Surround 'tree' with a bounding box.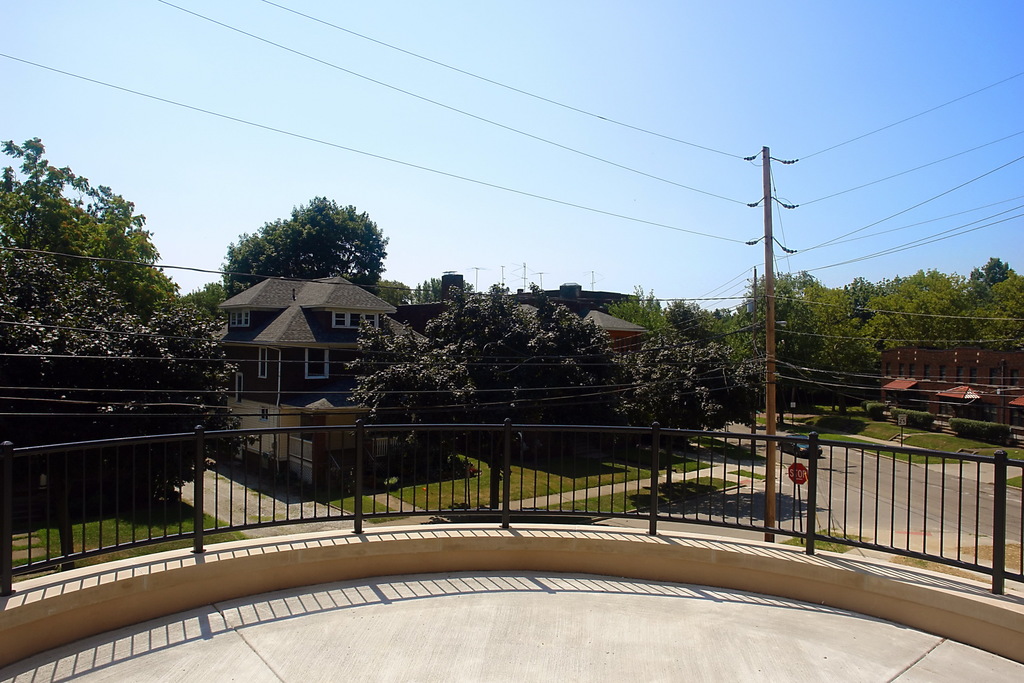
x1=182 y1=281 x2=230 y2=320.
